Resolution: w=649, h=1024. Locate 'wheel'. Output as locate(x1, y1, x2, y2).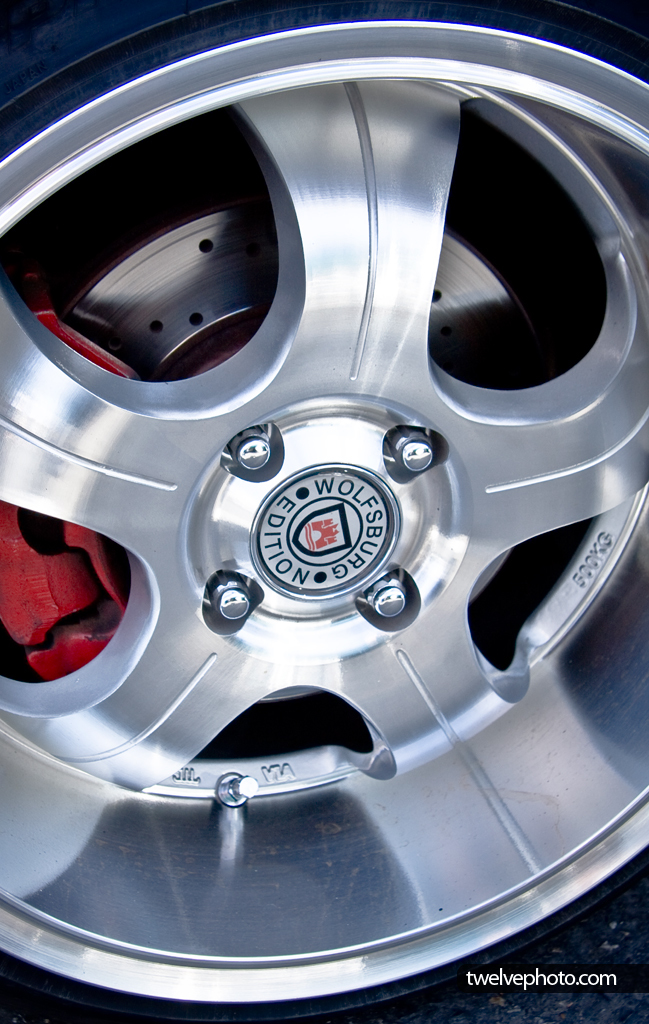
locate(8, 54, 618, 946).
